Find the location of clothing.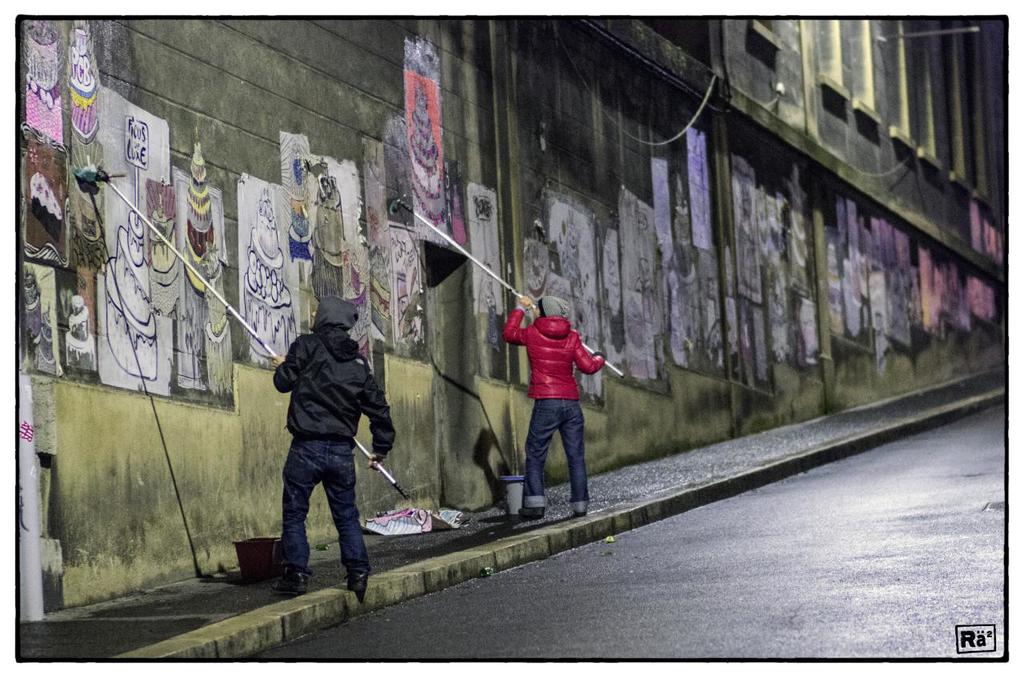
Location: [498, 310, 618, 517].
